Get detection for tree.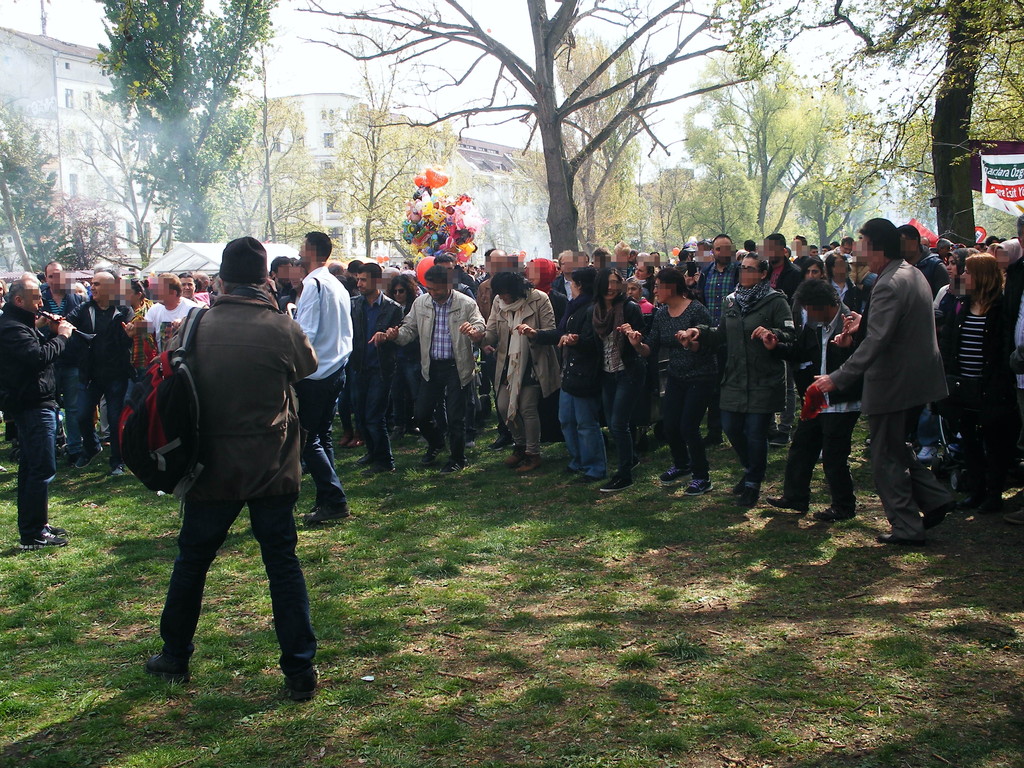
Detection: <region>176, 124, 274, 252</region>.
